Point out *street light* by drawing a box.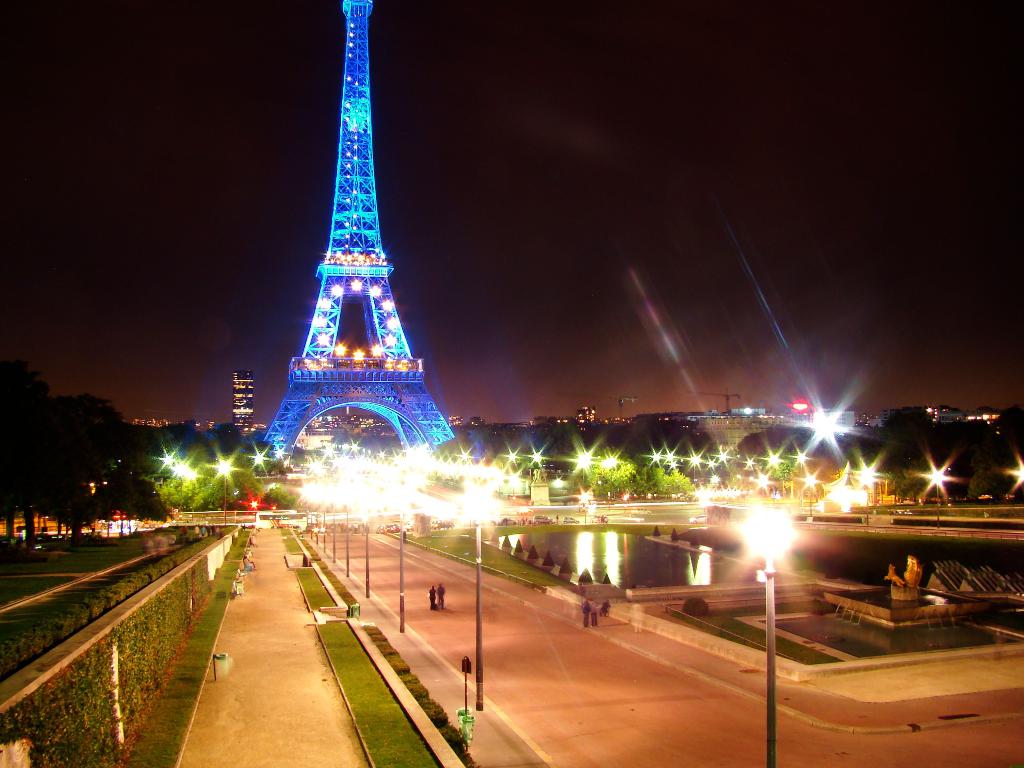
bbox(577, 491, 593, 518).
